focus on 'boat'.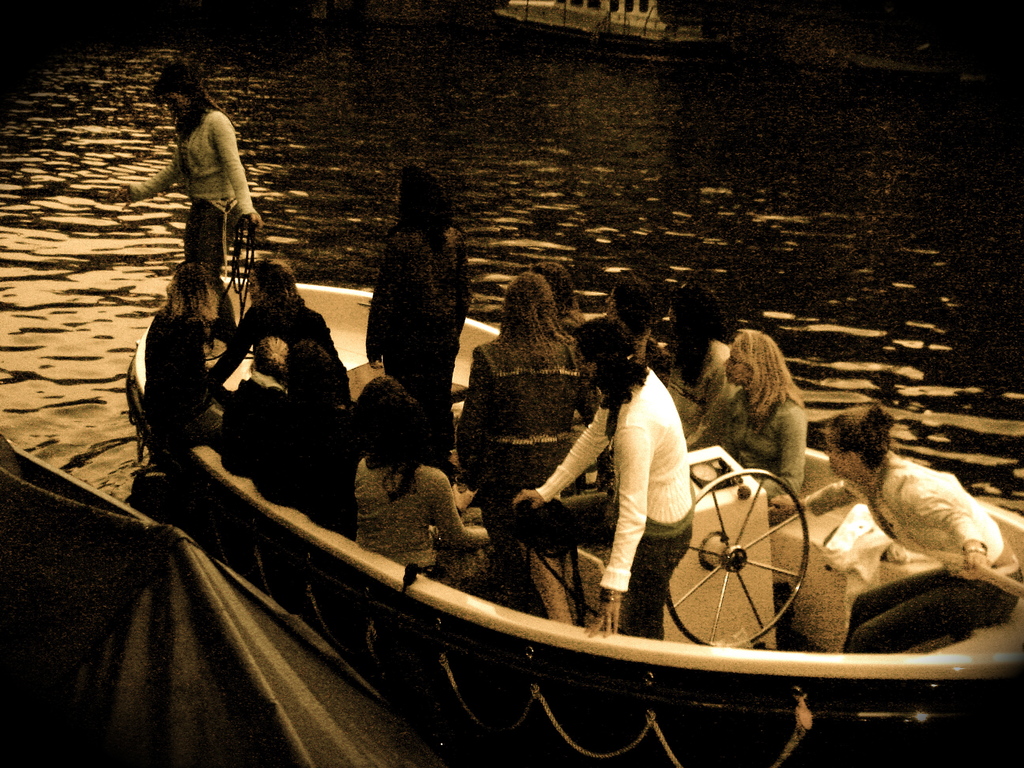
Focused at locate(166, 271, 1023, 721).
